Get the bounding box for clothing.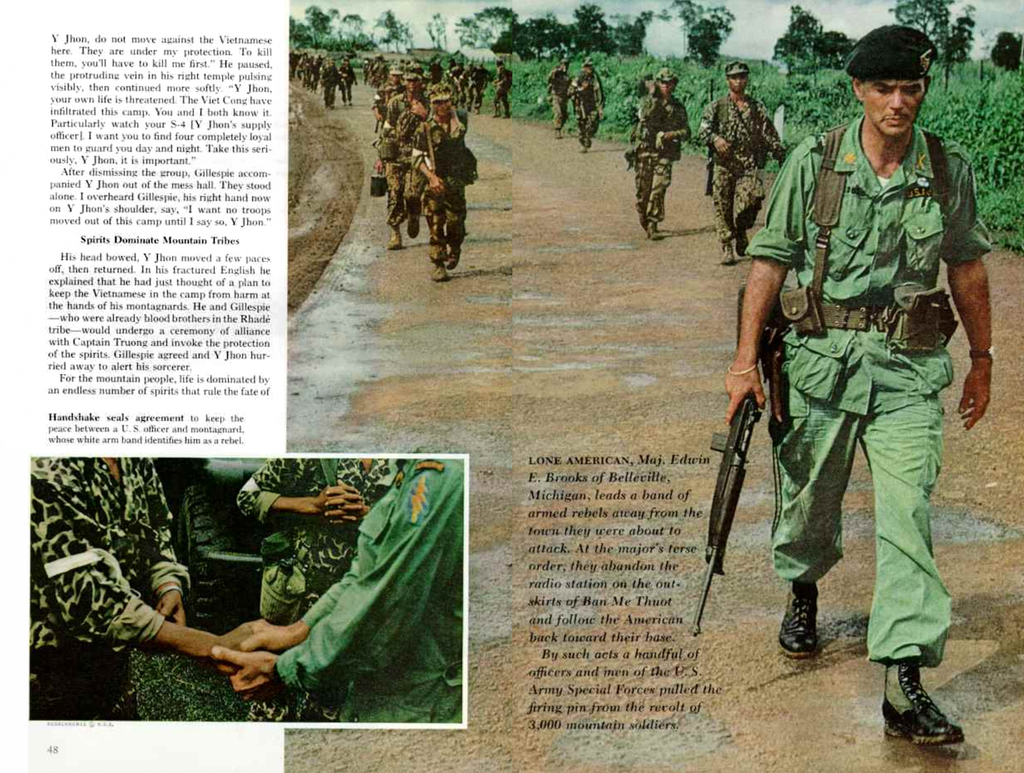
Rect(236, 447, 436, 730).
